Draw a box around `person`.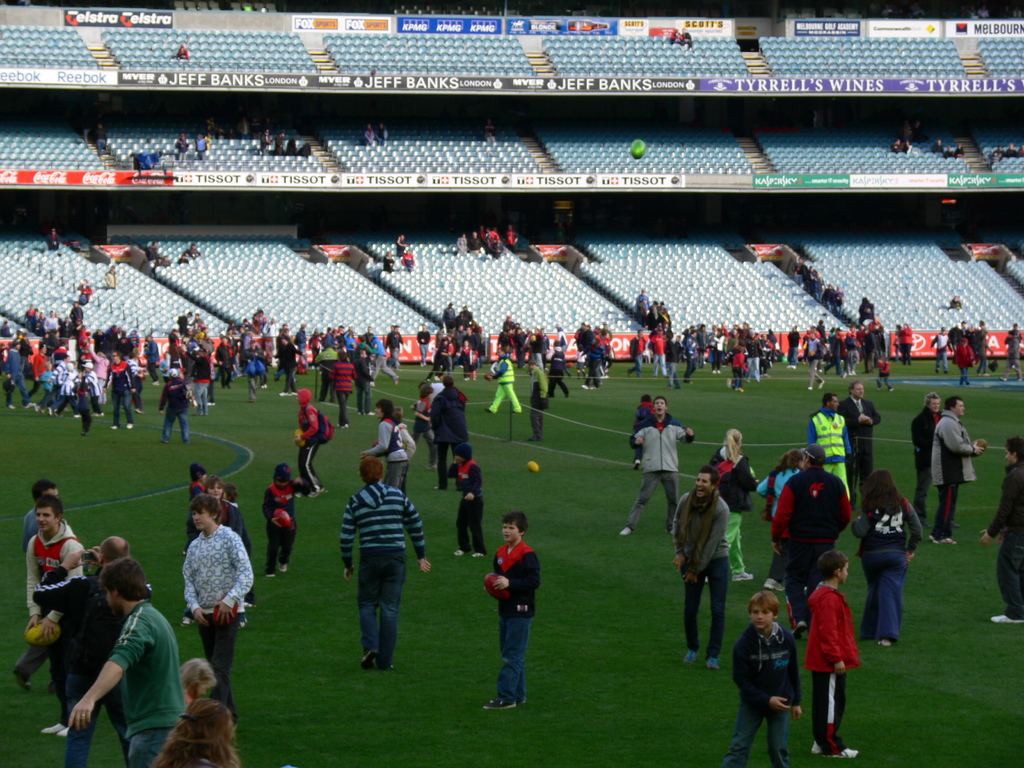
[left=442, top=442, right=487, bottom=556].
